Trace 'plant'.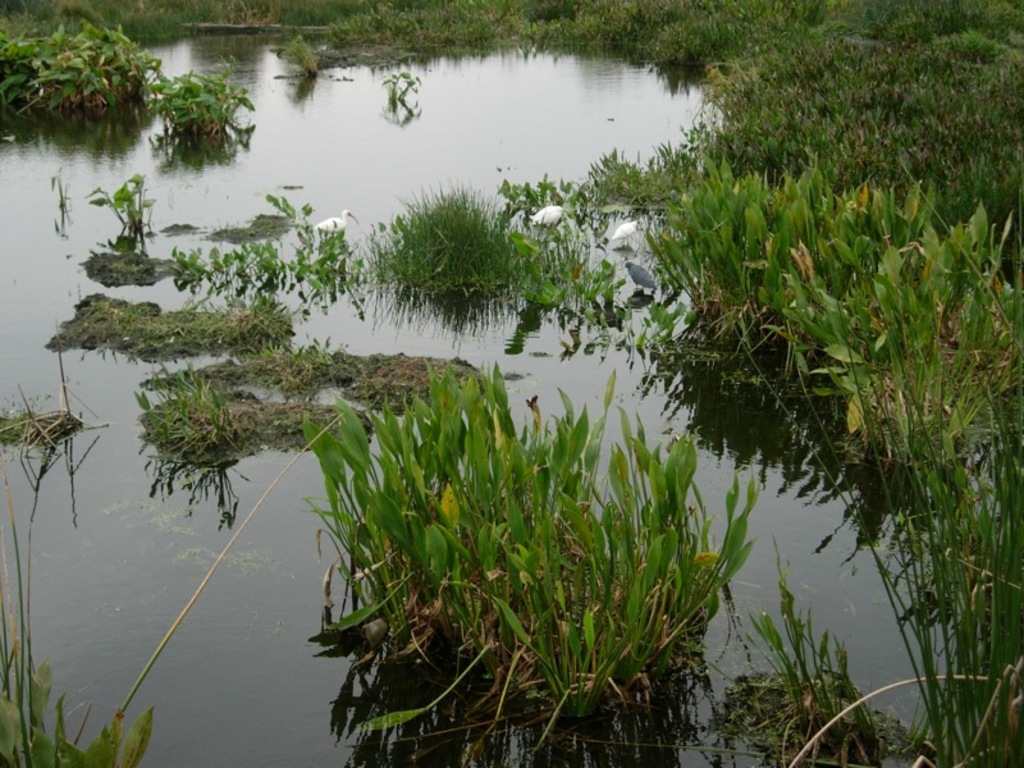
Traced to select_region(390, 182, 545, 289).
